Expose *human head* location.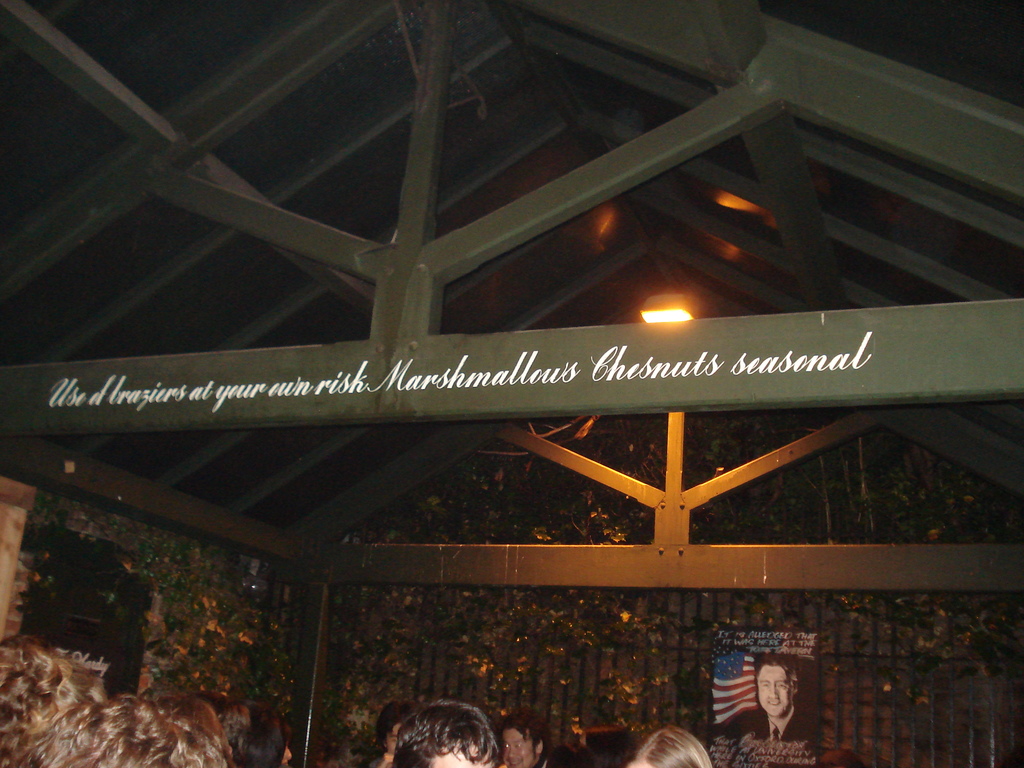
Exposed at x1=623 y1=724 x2=711 y2=767.
